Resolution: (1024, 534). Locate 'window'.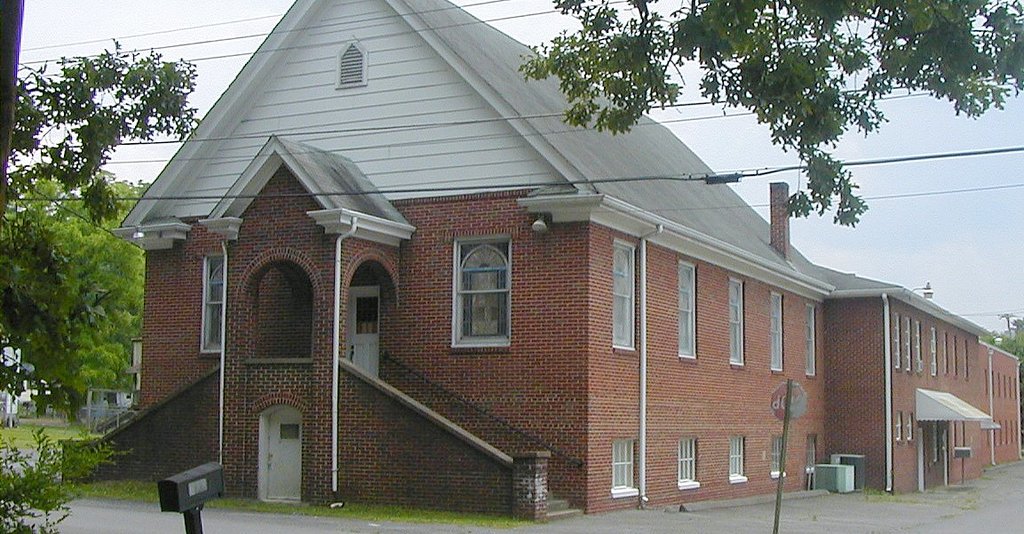
locate(614, 441, 642, 496).
